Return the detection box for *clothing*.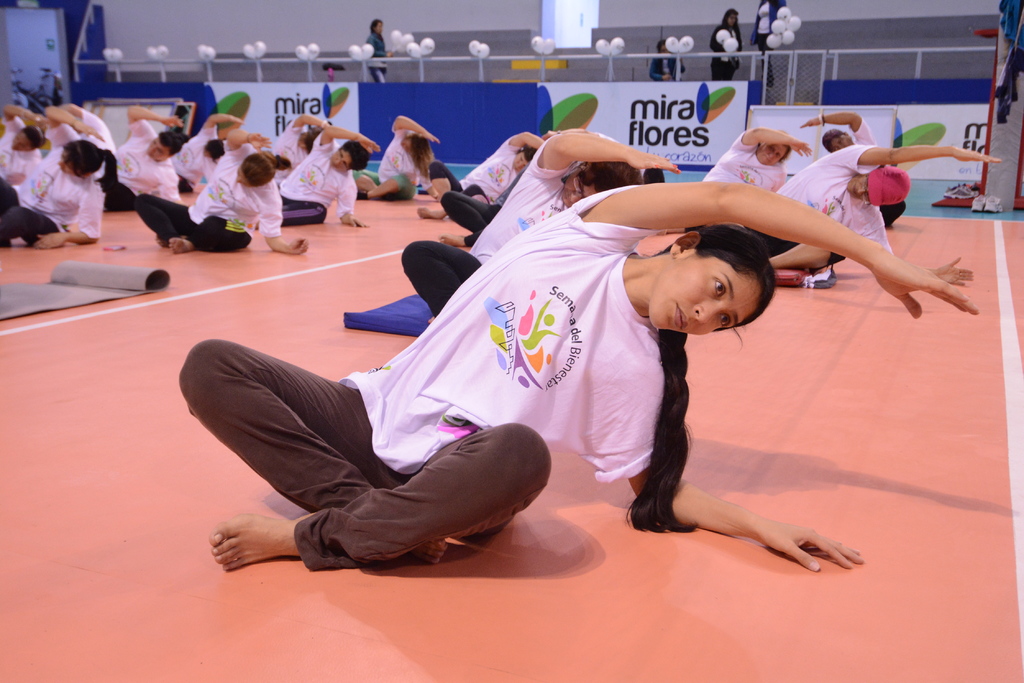
region(852, 114, 907, 230).
